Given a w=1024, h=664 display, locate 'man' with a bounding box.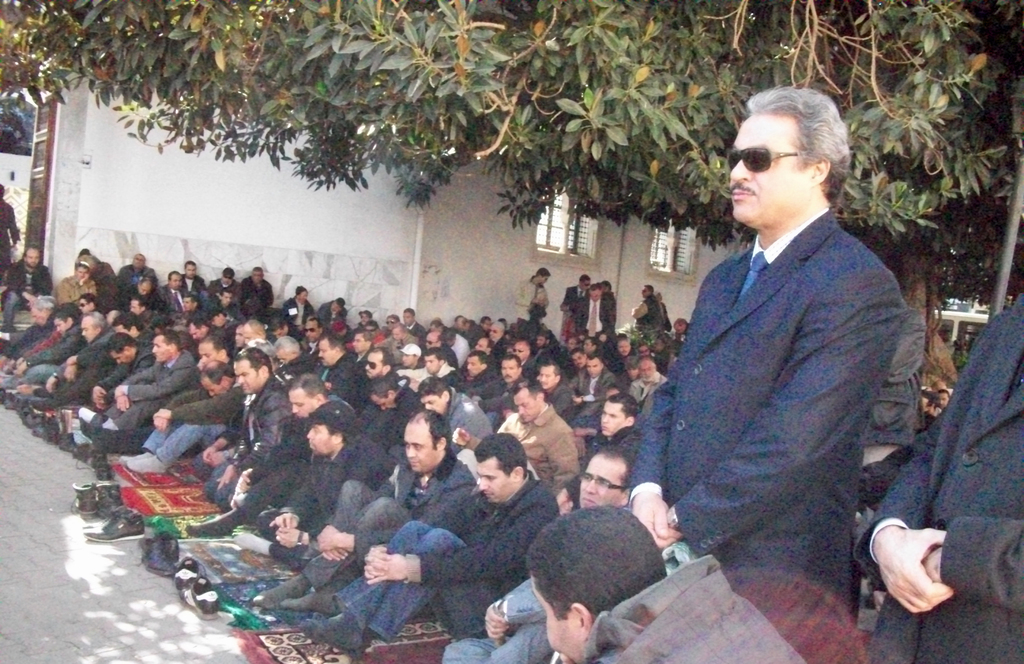
Located: <box>514,268,545,332</box>.
